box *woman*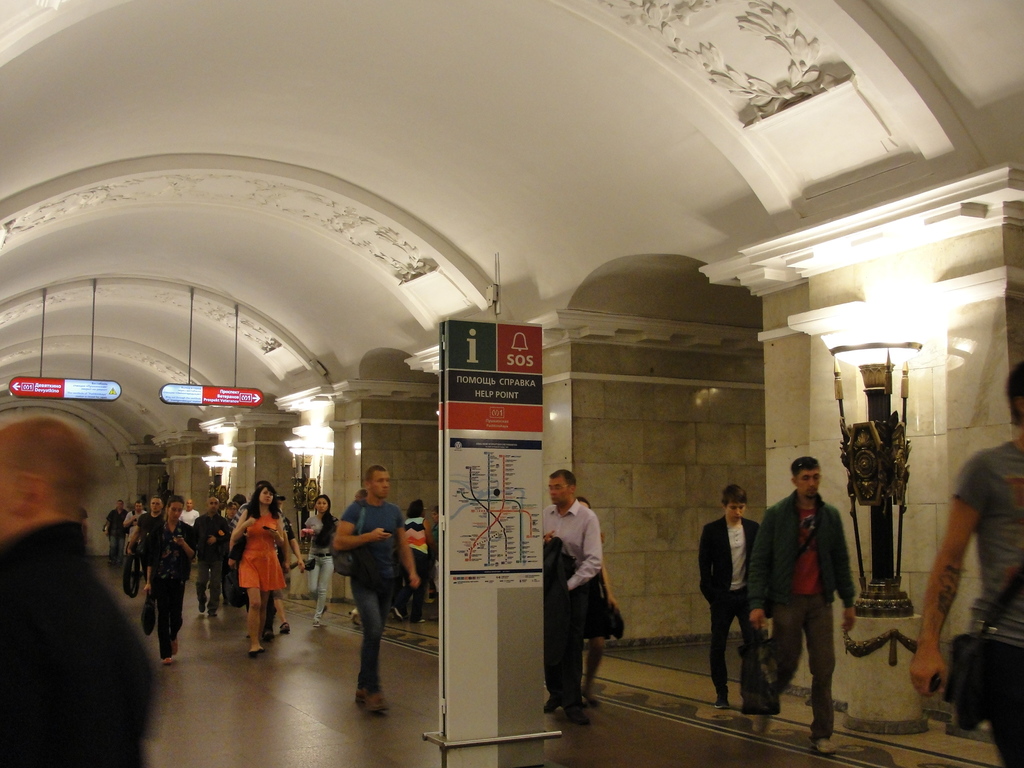
detection(302, 495, 339, 626)
